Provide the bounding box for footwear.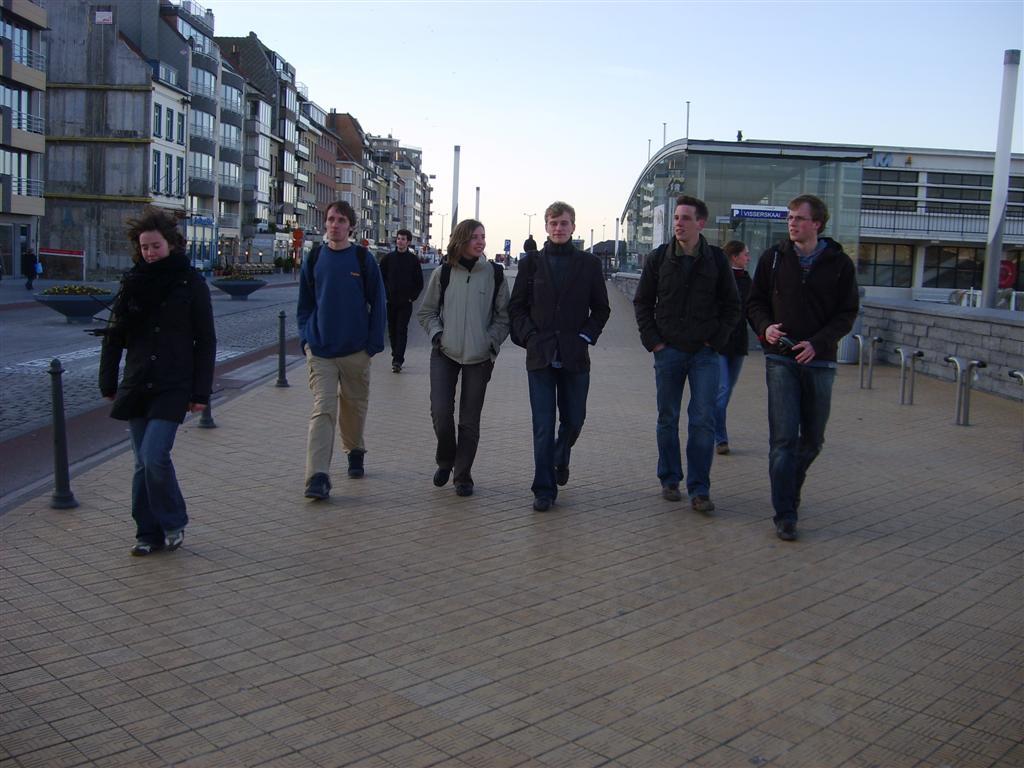
(x1=301, y1=477, x2=332, y2=503).
